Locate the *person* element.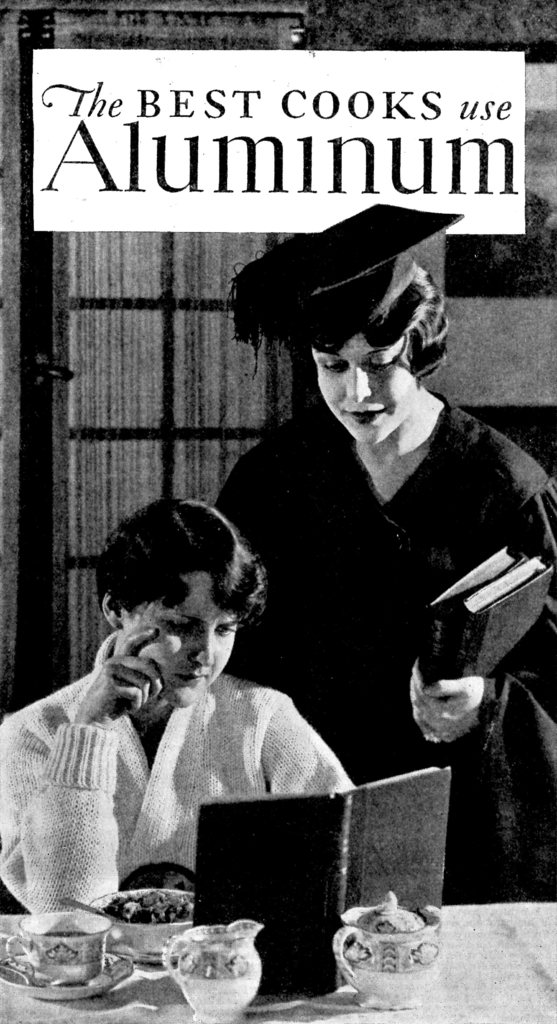
Element bbox: left=209, top=195, right=556, bottom=922.
